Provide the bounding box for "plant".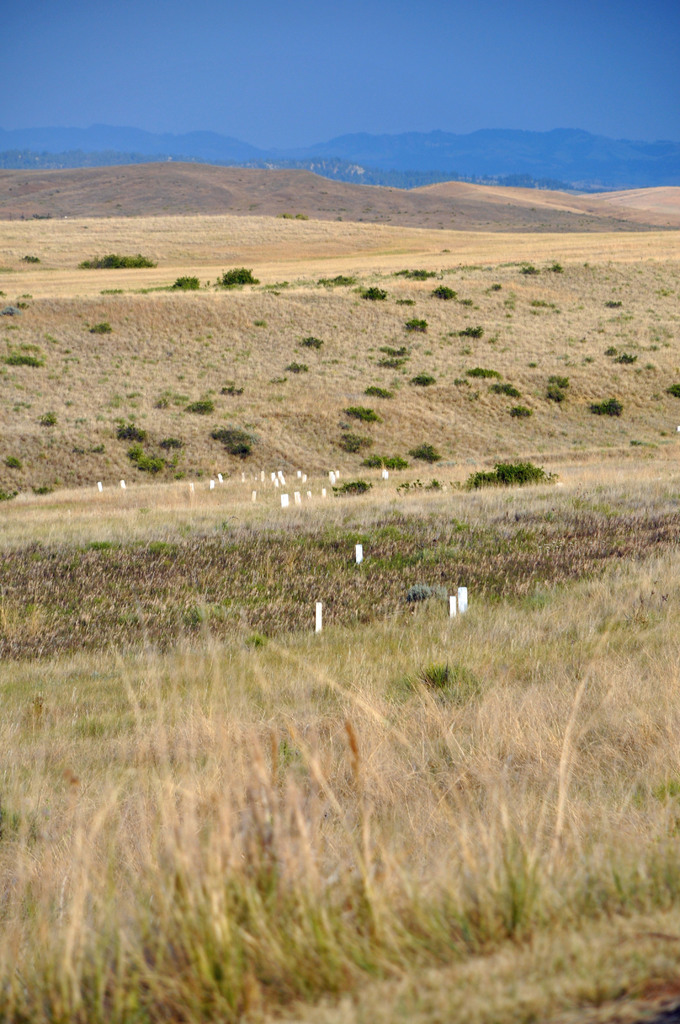
BBox(392, 263, 437, 282).
